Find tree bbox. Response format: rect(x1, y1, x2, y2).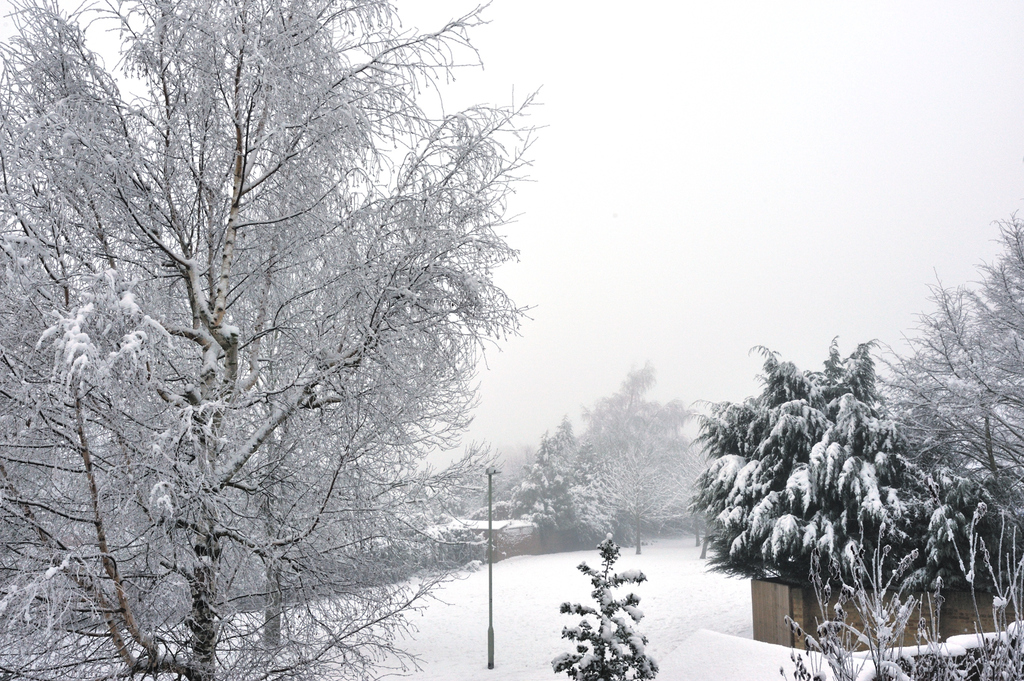
rect(582, 359, 716, 552).
